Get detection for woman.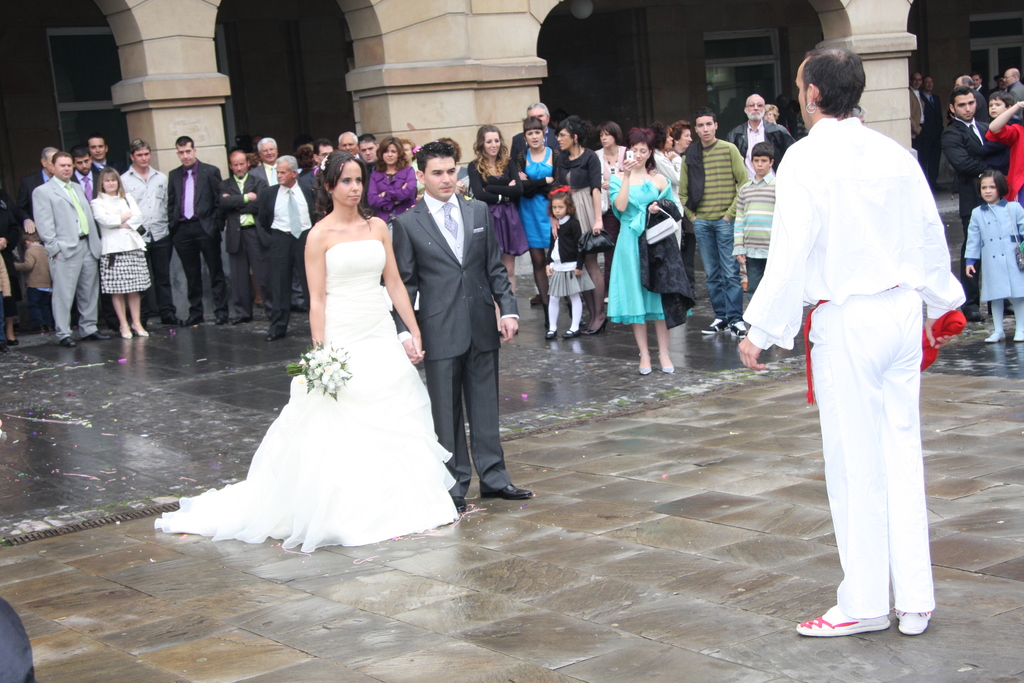
Detection: box(84, 169, 159, 345).
